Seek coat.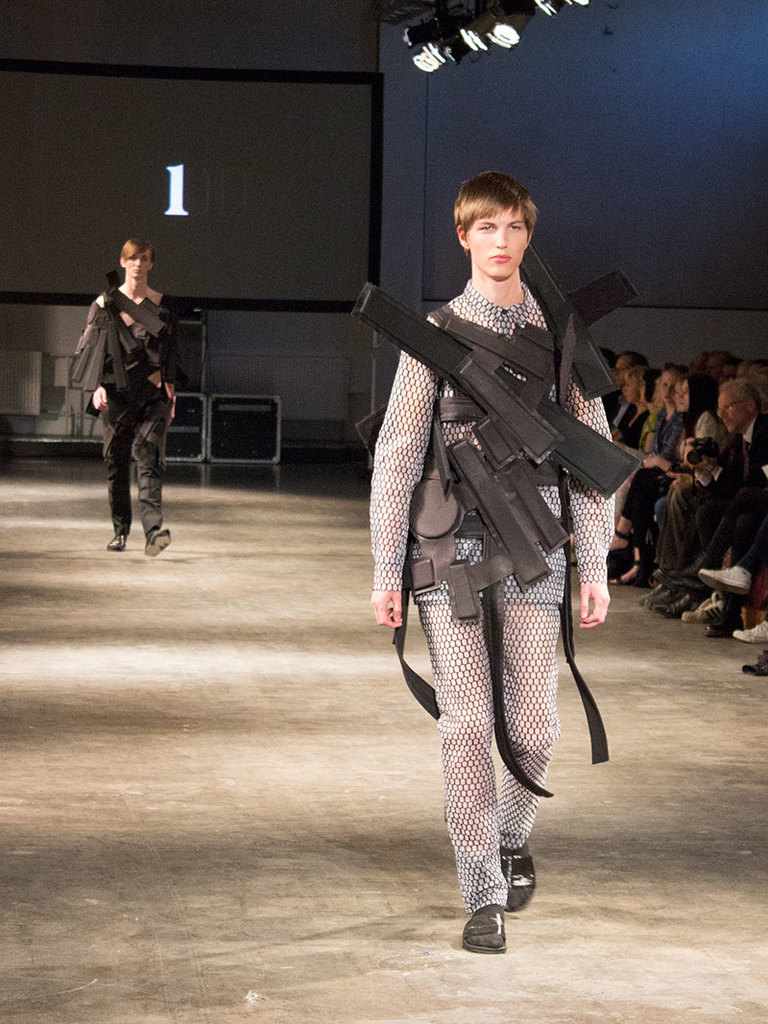
region(371, 285, 635, 616).
